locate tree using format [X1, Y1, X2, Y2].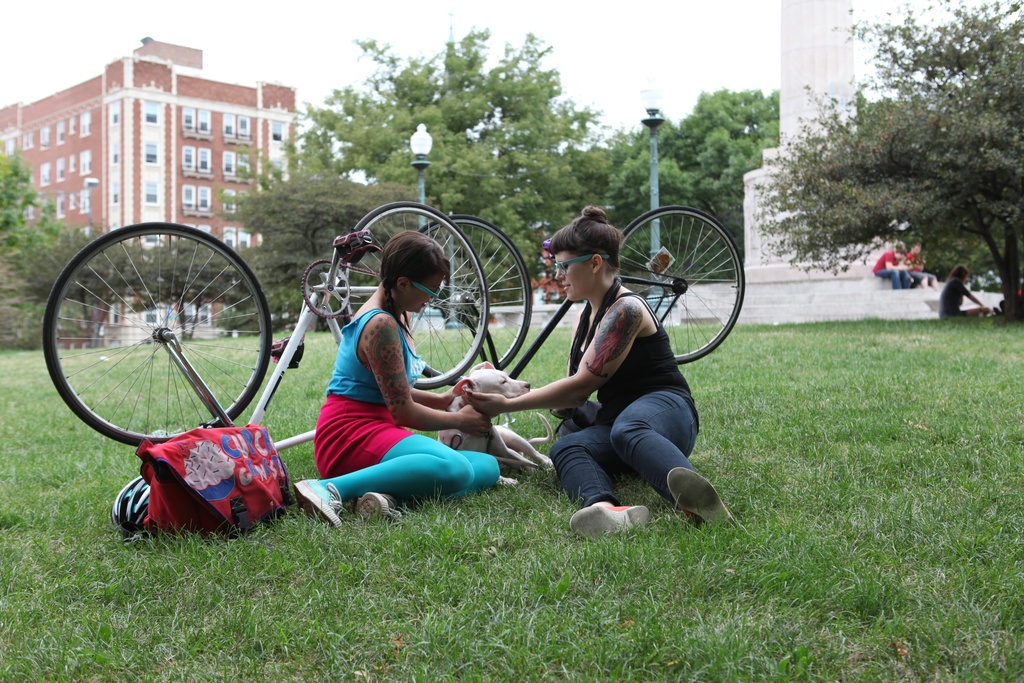
[576, 136, 662, 273].
